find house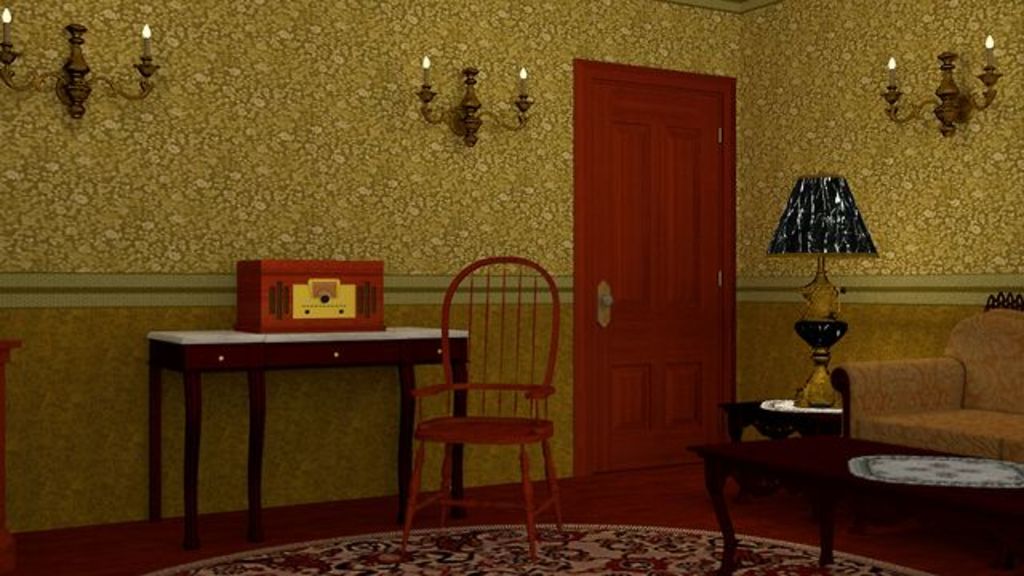
(0,10,974,557)
